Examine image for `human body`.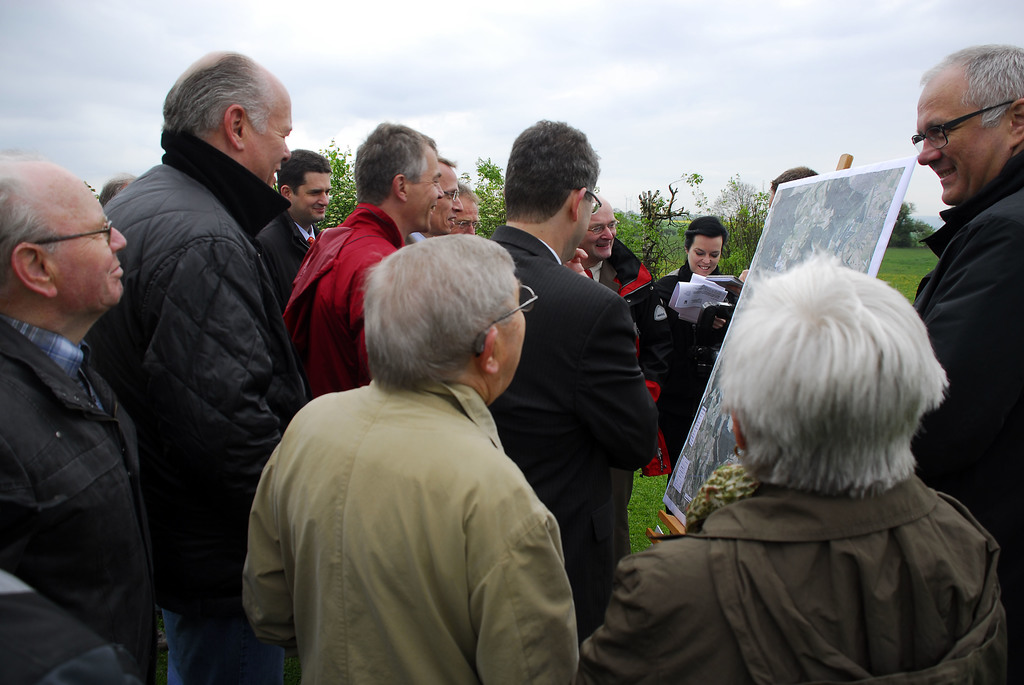
Examination result: {"x1": 287, "y1": 129, "x2": 445, "y2": 384}.
